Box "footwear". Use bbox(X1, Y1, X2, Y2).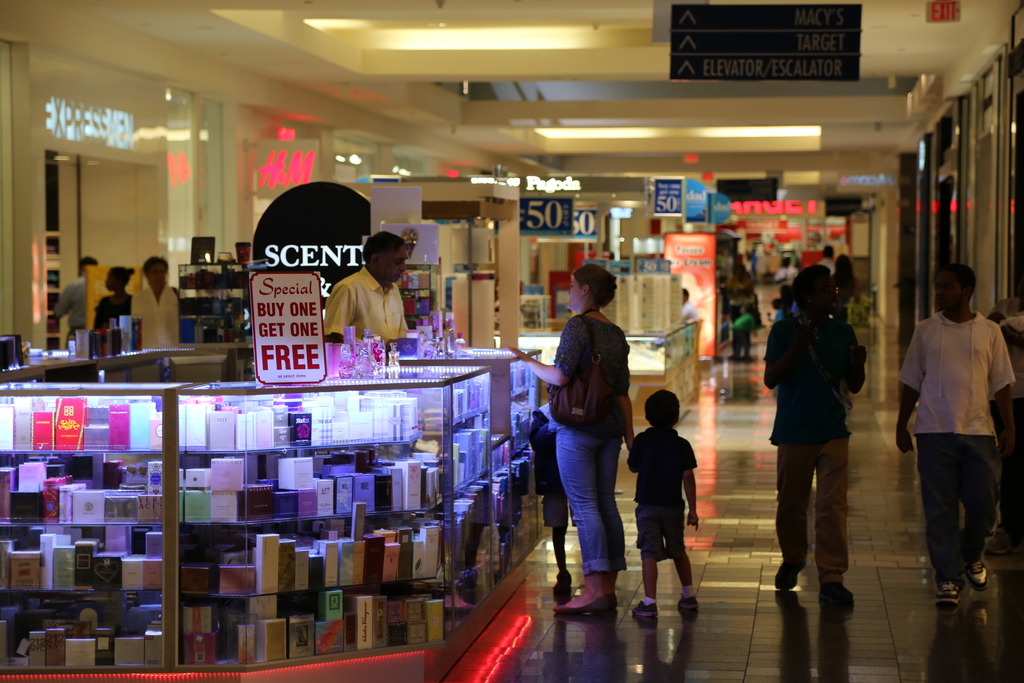
bbox(817, 580, 851, 603).
